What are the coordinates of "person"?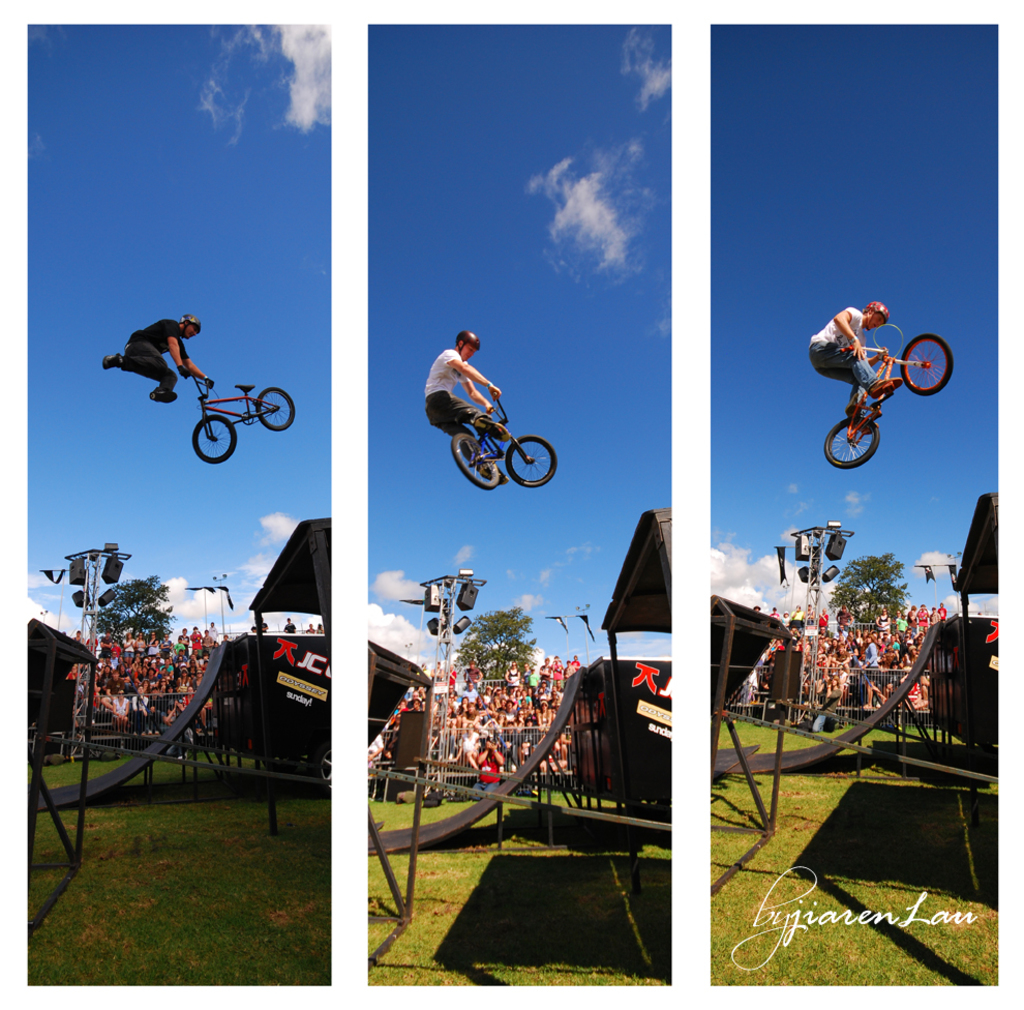
{"left": 111, "top": 310, "right": 204, "bottom": 411}.
